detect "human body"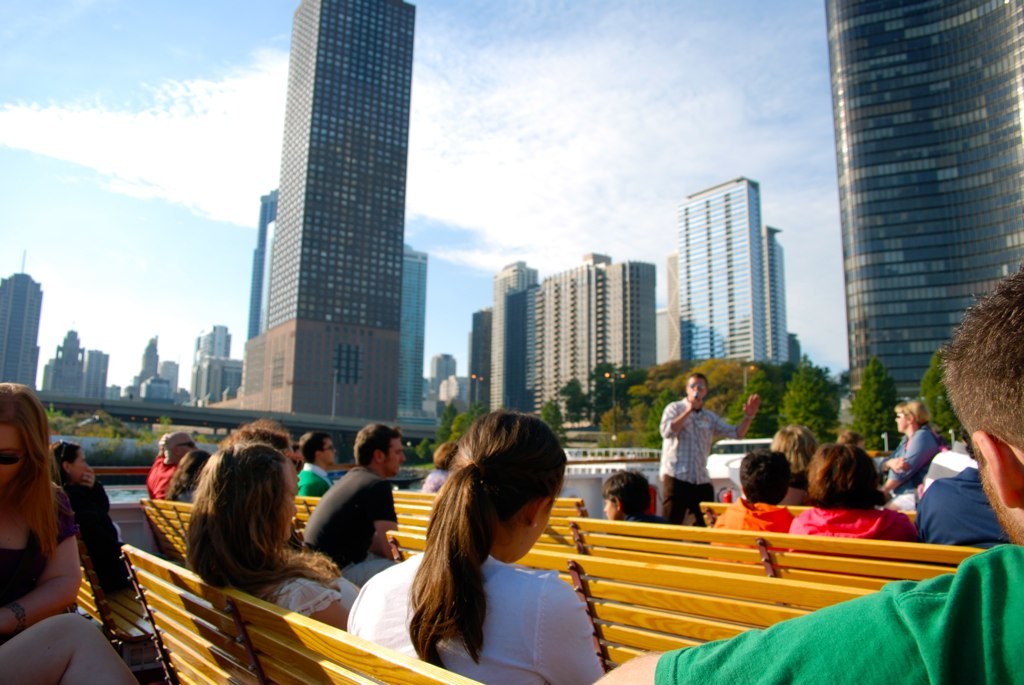
[297,415,402,584]
